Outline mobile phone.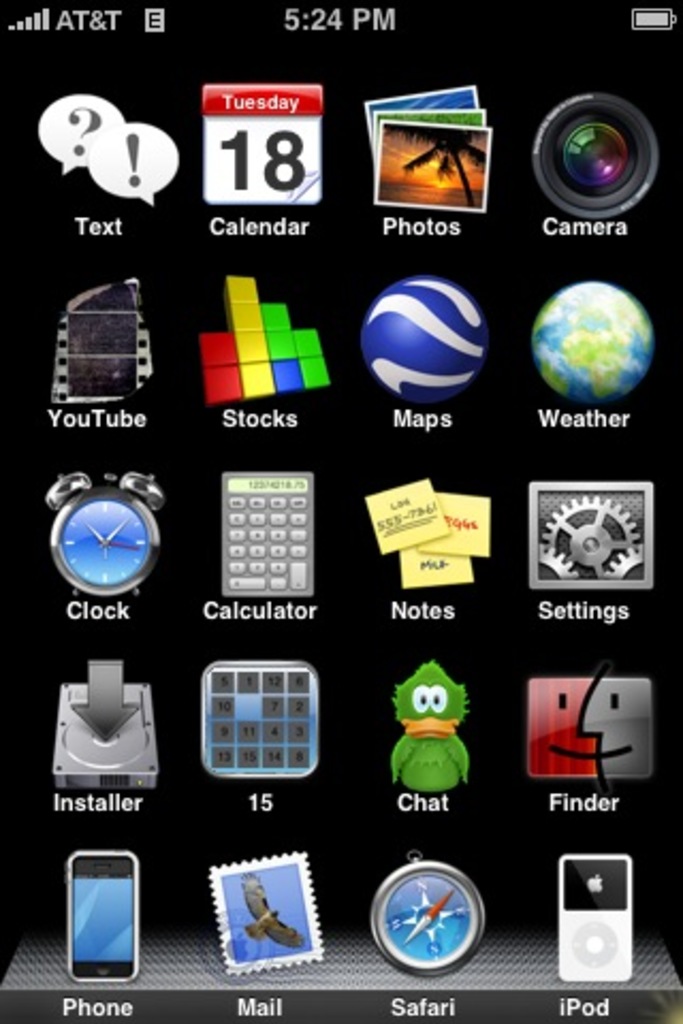
Outline: [x1=0, y1=0, x2=681, y2=1022].
